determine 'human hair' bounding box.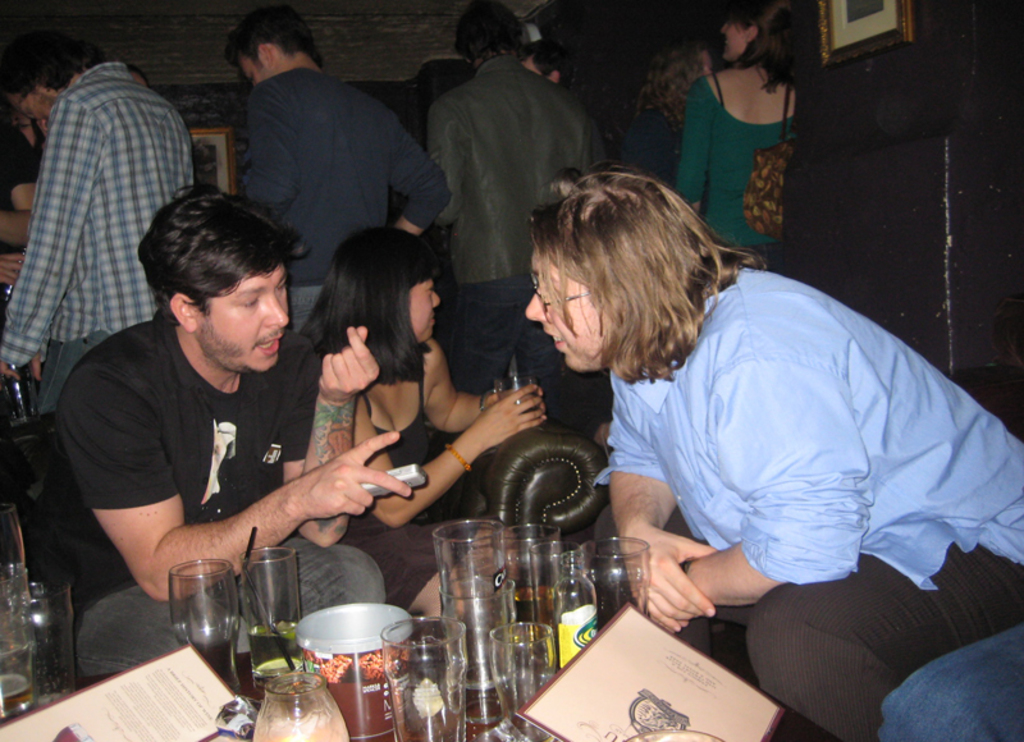
Determined: {"x1": 303, "y1": 216, "x2": 431, "y2": 400}.
